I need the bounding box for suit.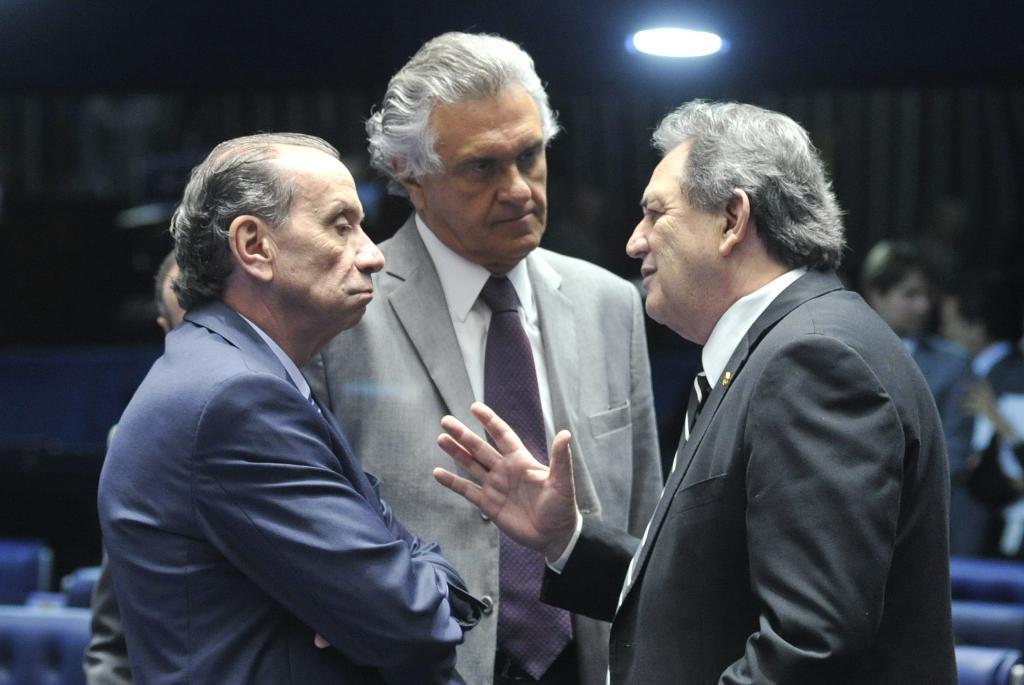
Here it is: 894:338:978:565.
